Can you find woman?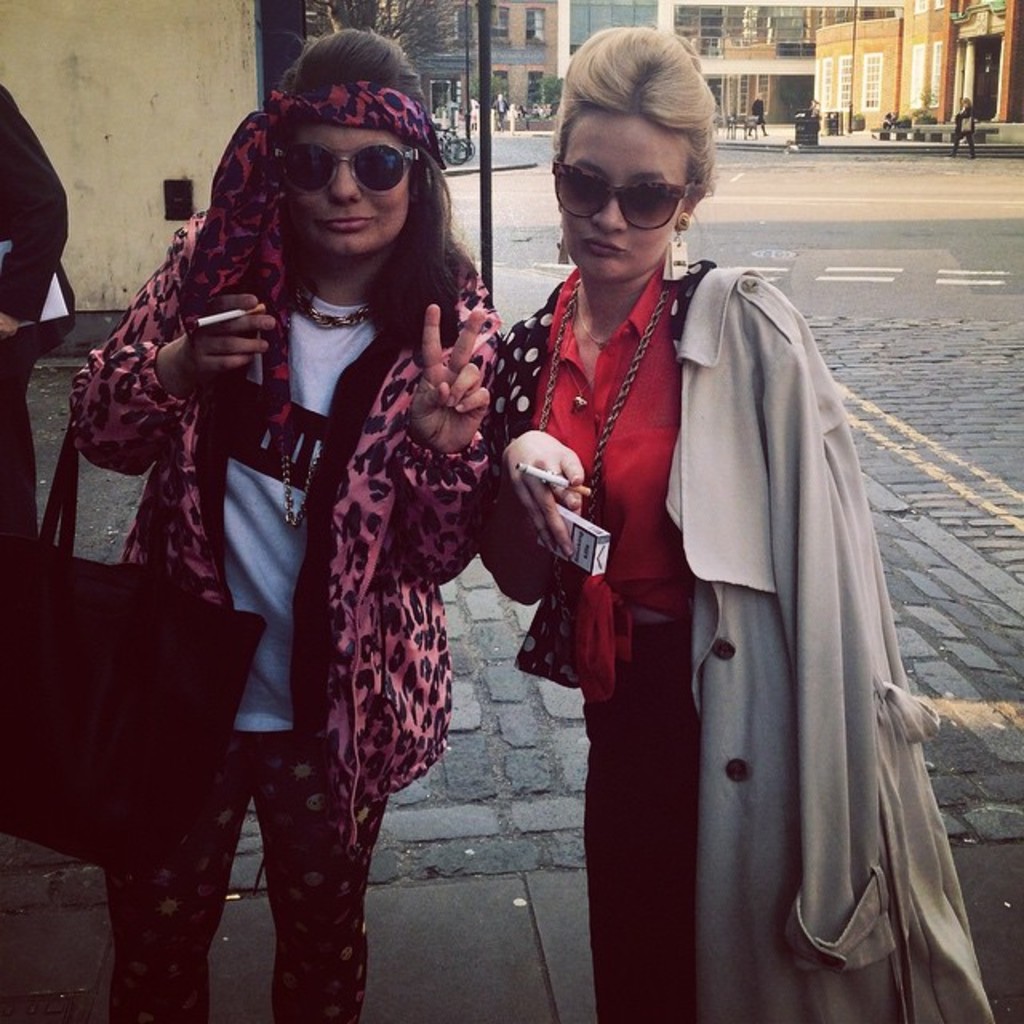
Yes, bounding box: box=[80, 75, 506, 1023].
